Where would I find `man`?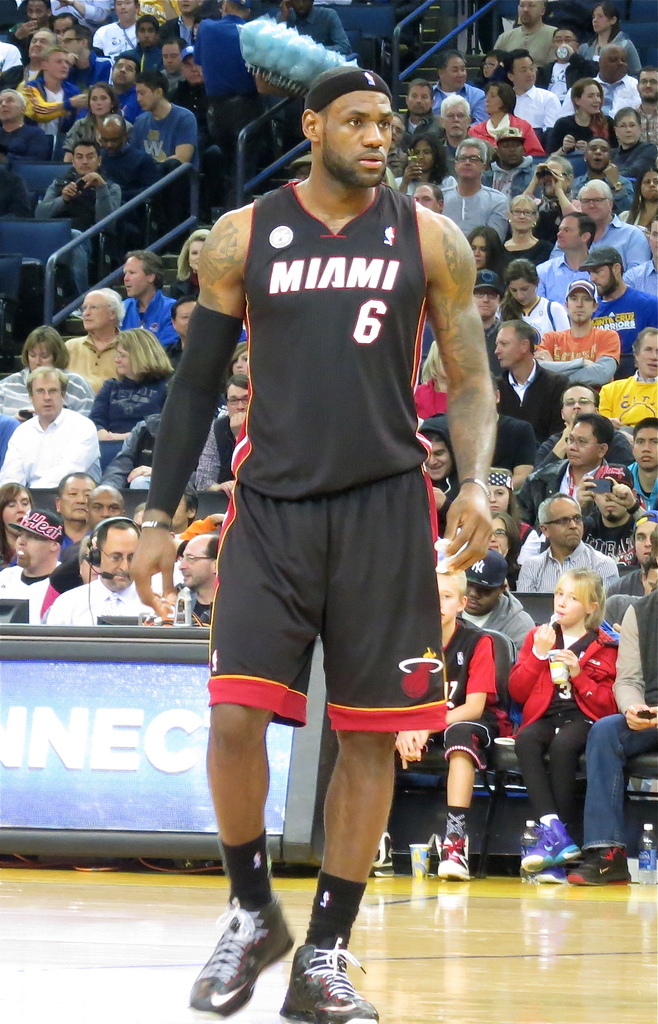
At (1, 371, 95, 485).
